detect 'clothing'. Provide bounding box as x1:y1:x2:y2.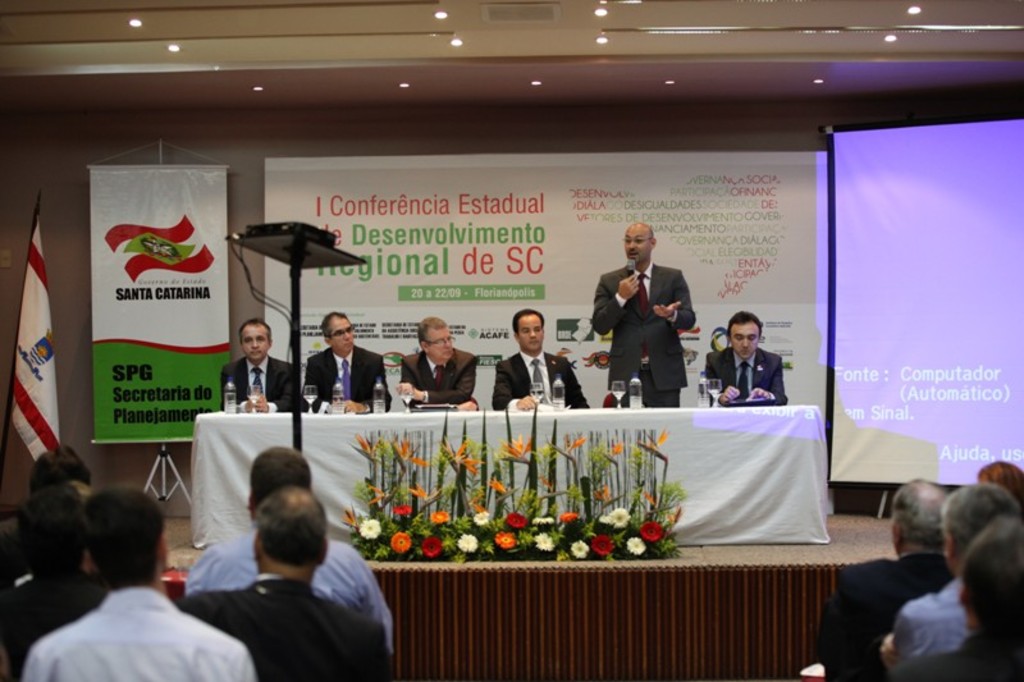
813:554:955:681.
